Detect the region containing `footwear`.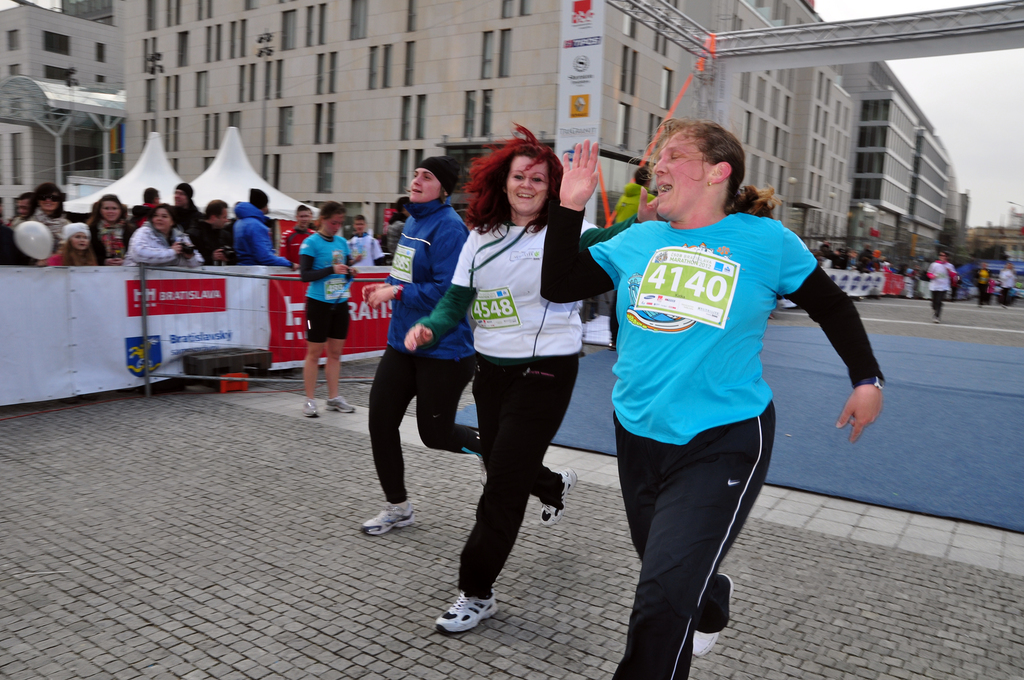
(440, 593, 501, 631).
